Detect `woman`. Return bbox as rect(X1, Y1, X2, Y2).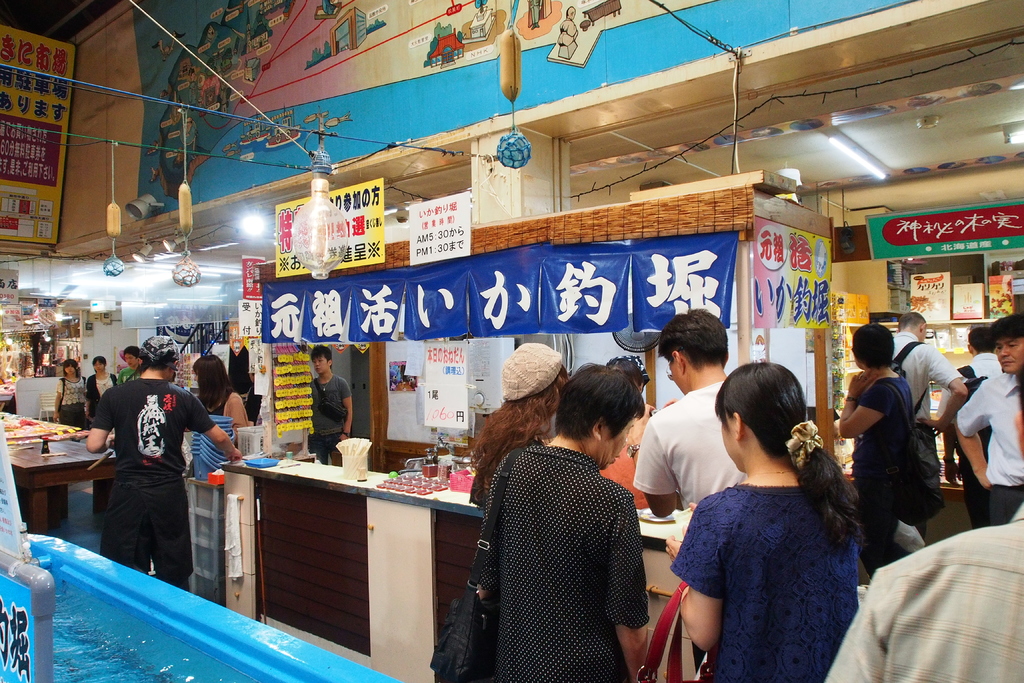
rect(56, 358, 85, 433).
